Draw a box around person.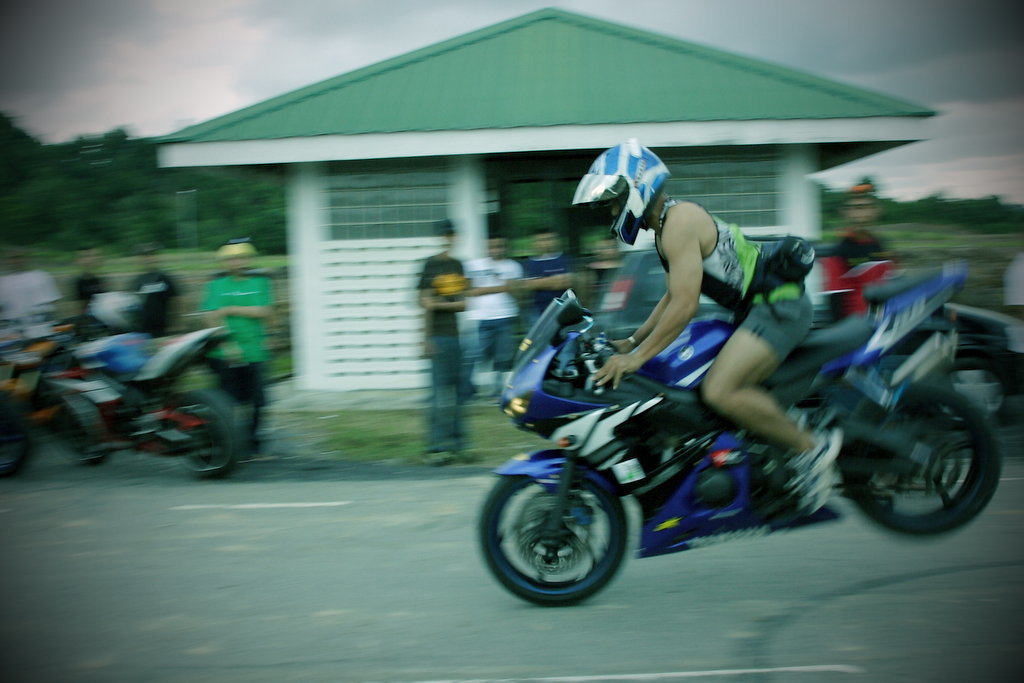
[583,149,845,497].
